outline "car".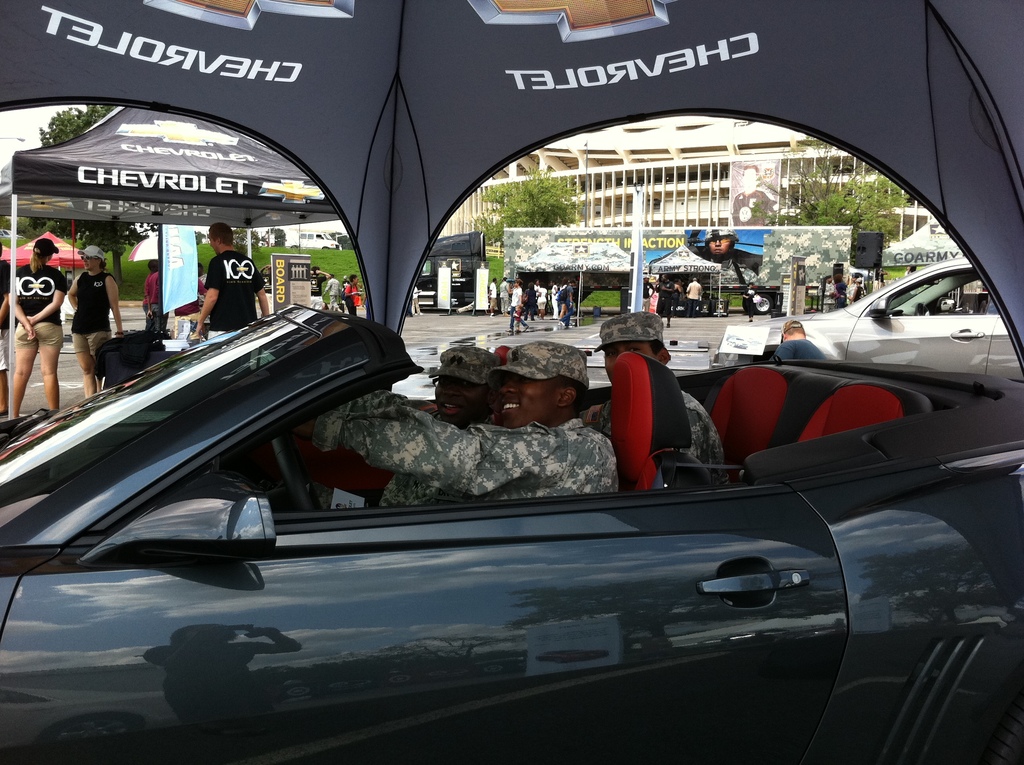
Outline: locate(0, 302, 1019, 764).
